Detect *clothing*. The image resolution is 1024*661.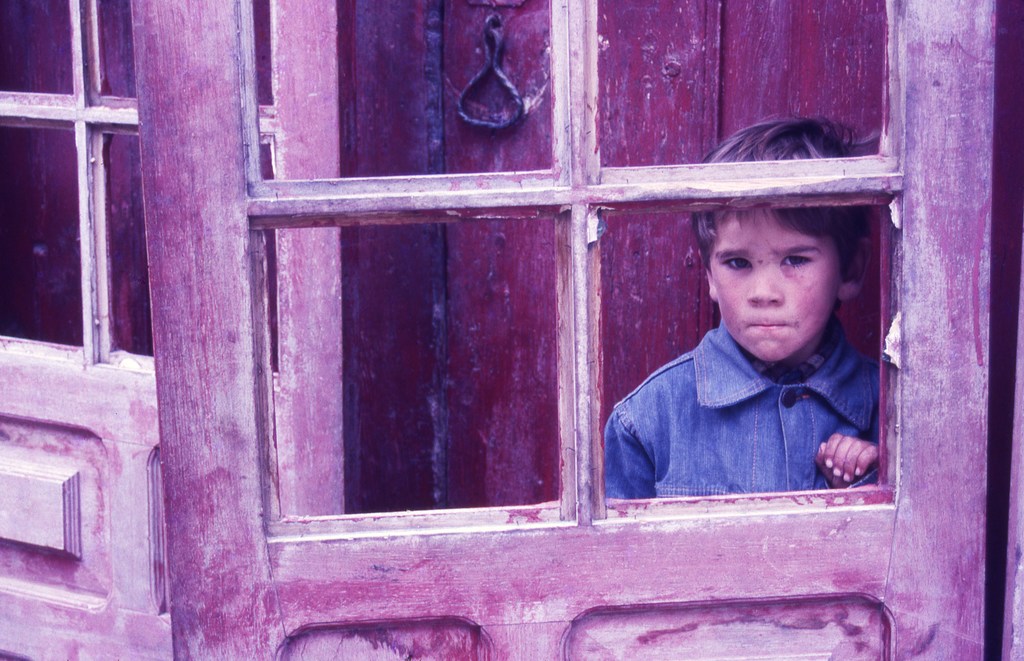
bbox=(606, 294, 900, 508).
